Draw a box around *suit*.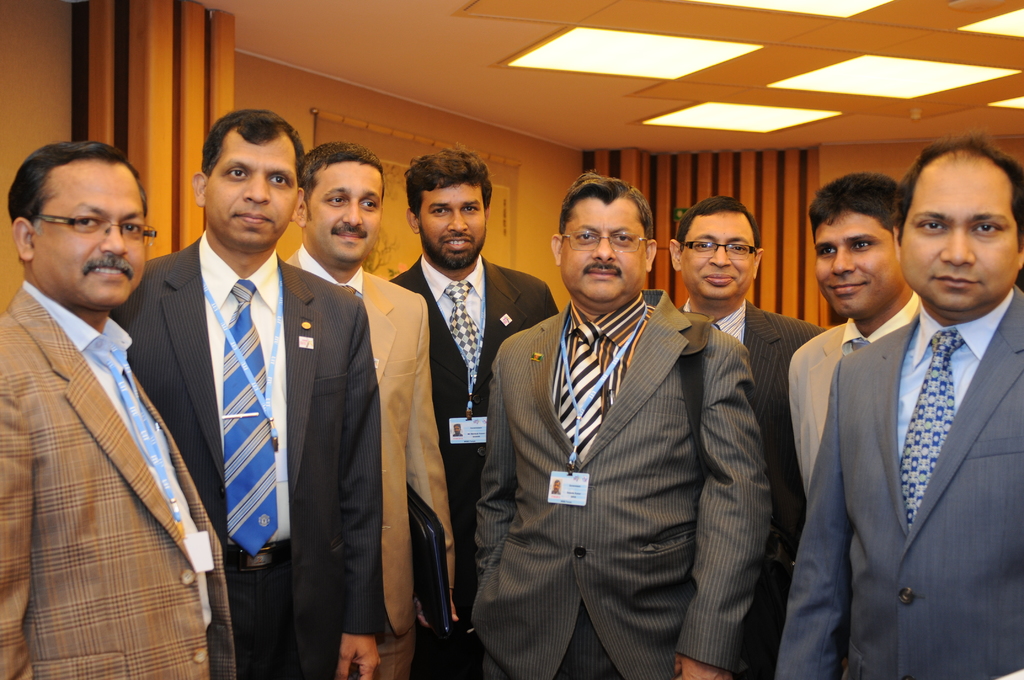
left=791, top=173, right=1023, bottom=679.
